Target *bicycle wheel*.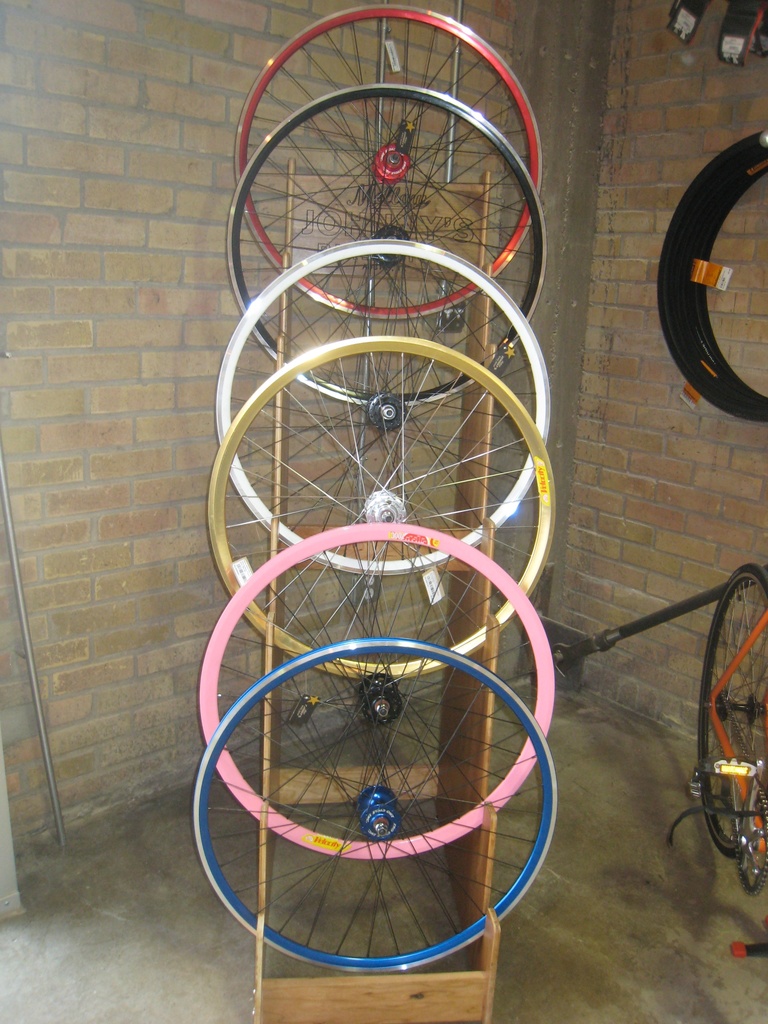
Target region: detection(214, 237, 550, 579).
